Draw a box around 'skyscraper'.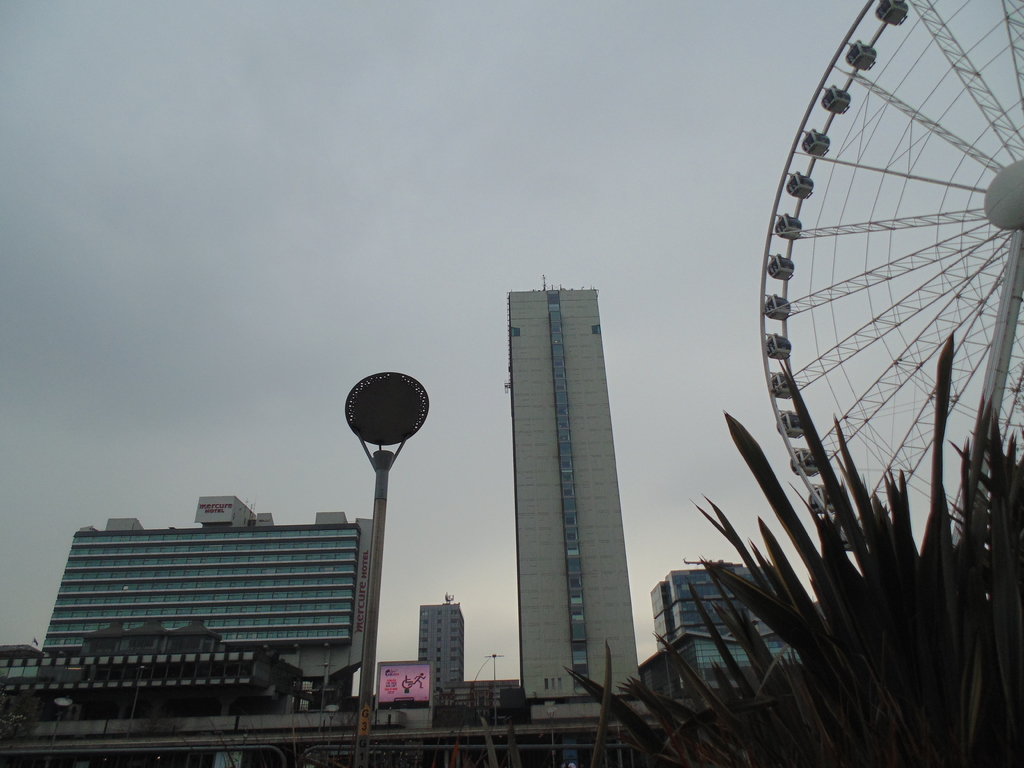
x1=467 y1=248 x2=662 y2=689.
